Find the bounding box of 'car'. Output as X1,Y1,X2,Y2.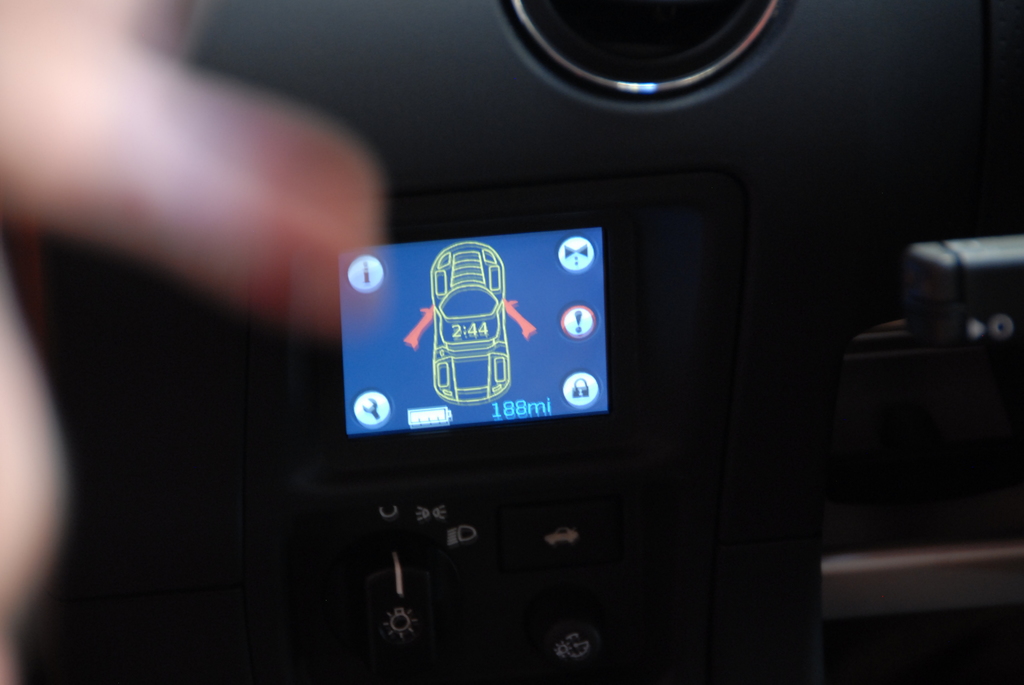
401,240,536,413.
